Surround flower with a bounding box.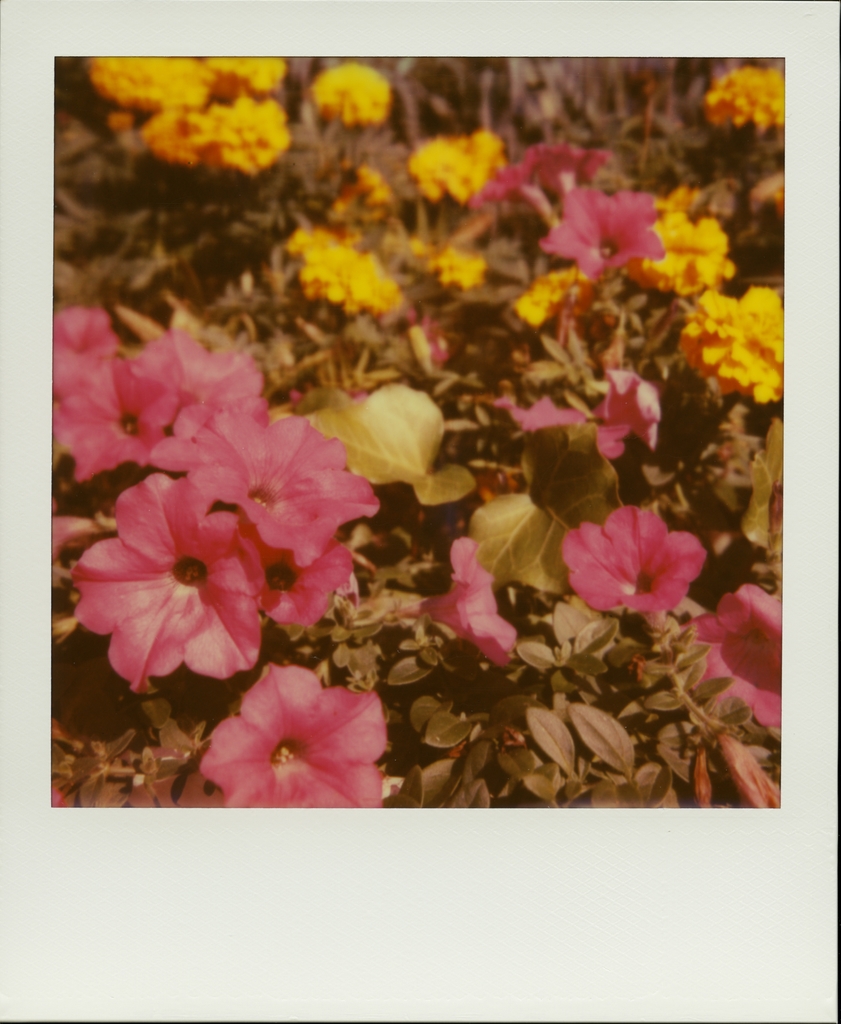
left=680, top=583, right=783, bottom=728.
